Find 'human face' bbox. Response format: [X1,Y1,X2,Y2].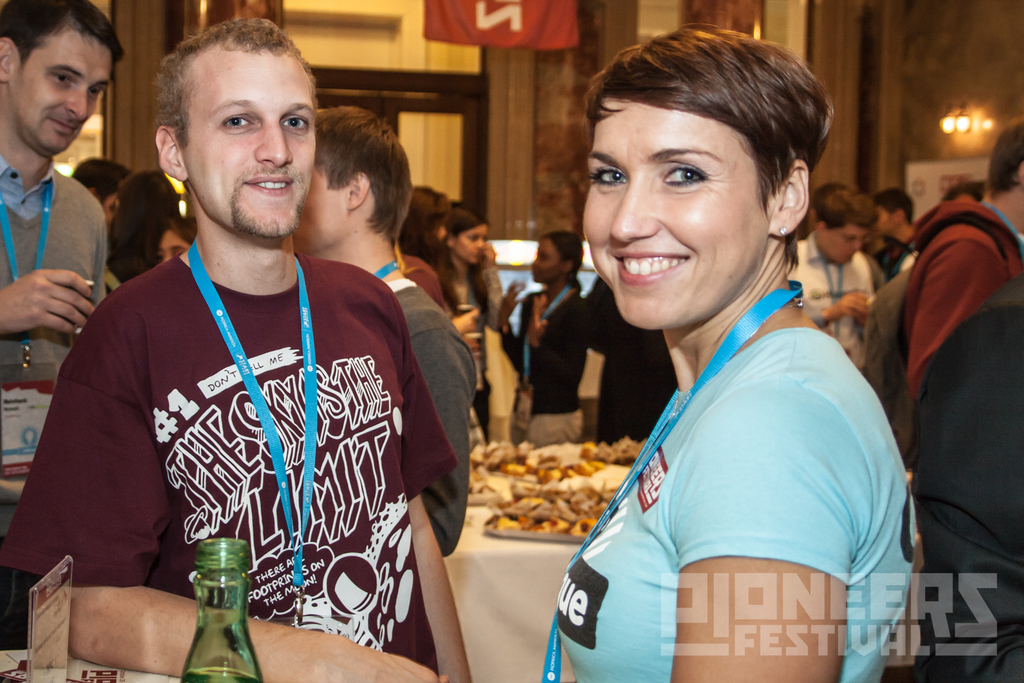
[817,223,868,265].
